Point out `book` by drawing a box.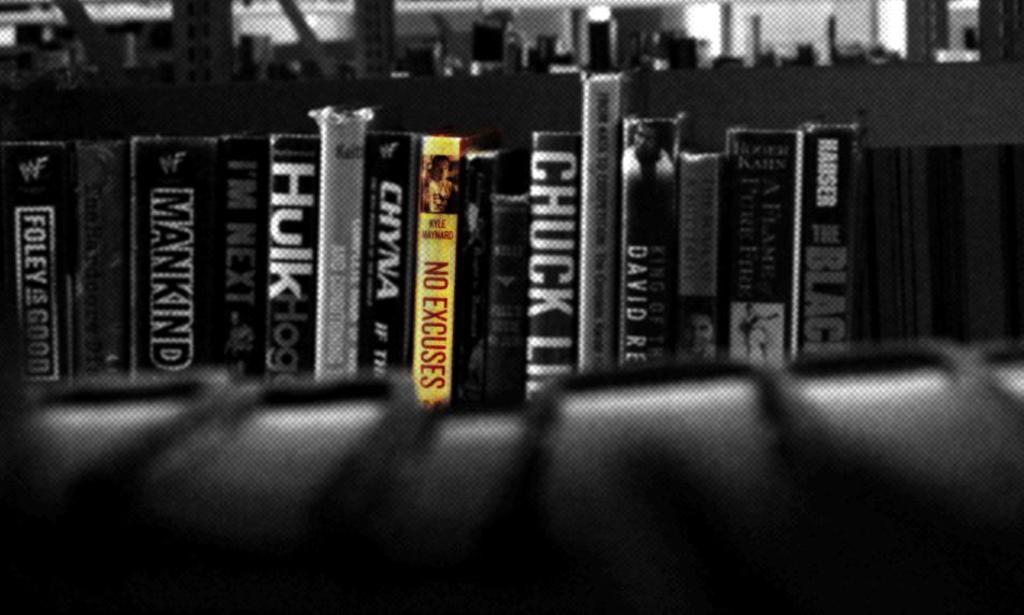
left=421, top=134, right=497, bottom=410.
